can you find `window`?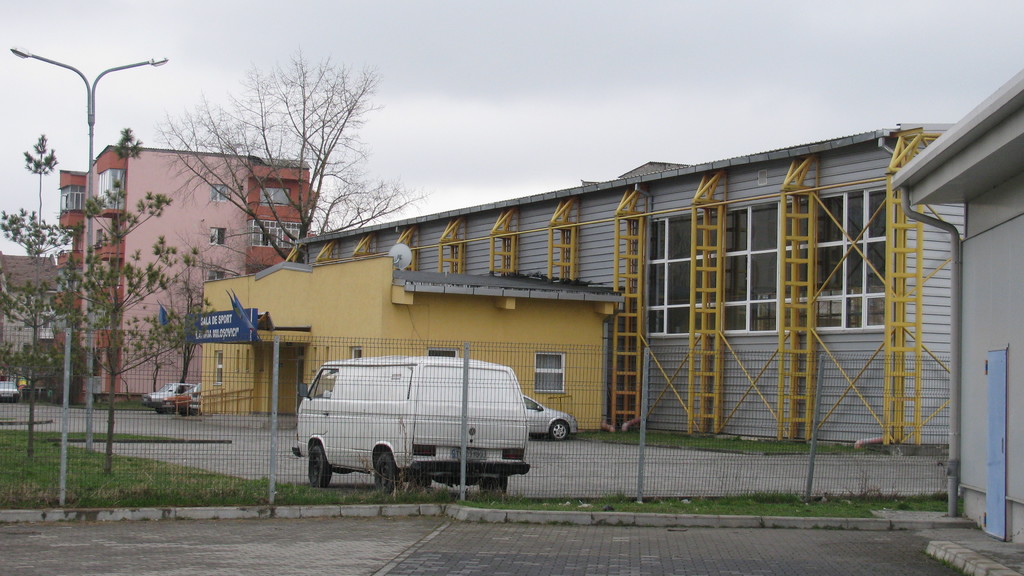
Yes, bounding box: x1=812, y1=188, x2=894, y2=331.
